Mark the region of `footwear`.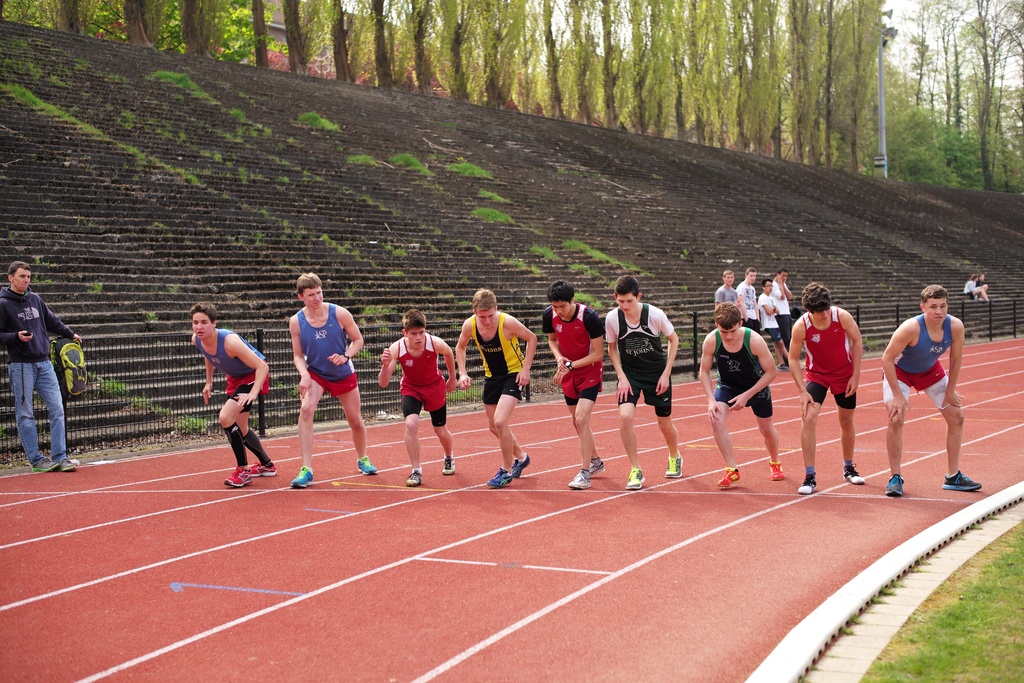
Region: 942:470:984:491.
